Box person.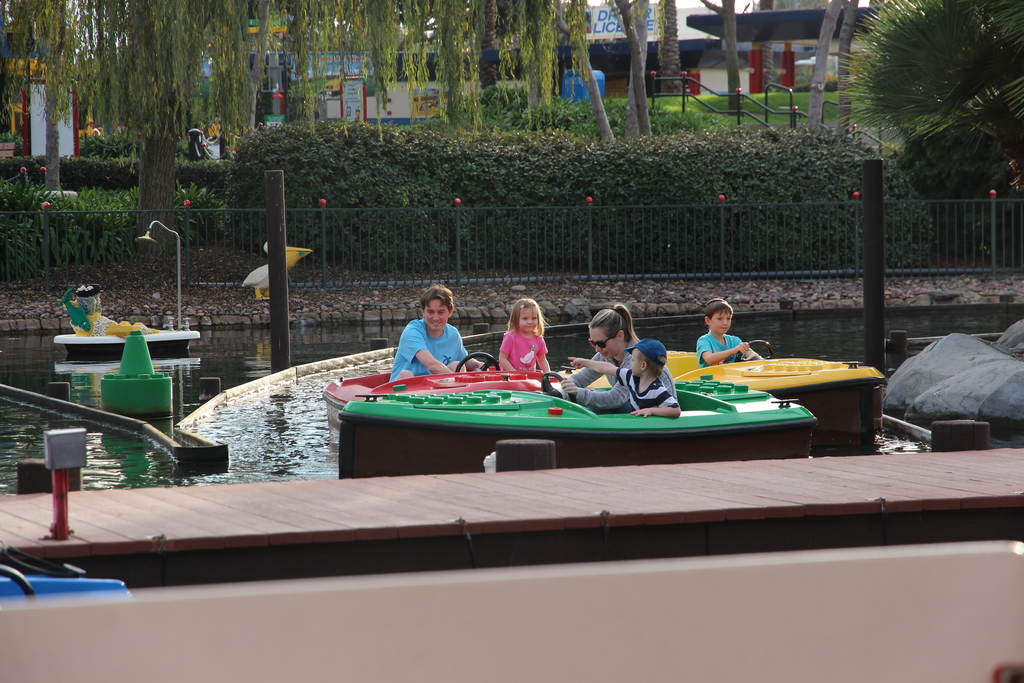
select_region(690, 293, 765, 363).
